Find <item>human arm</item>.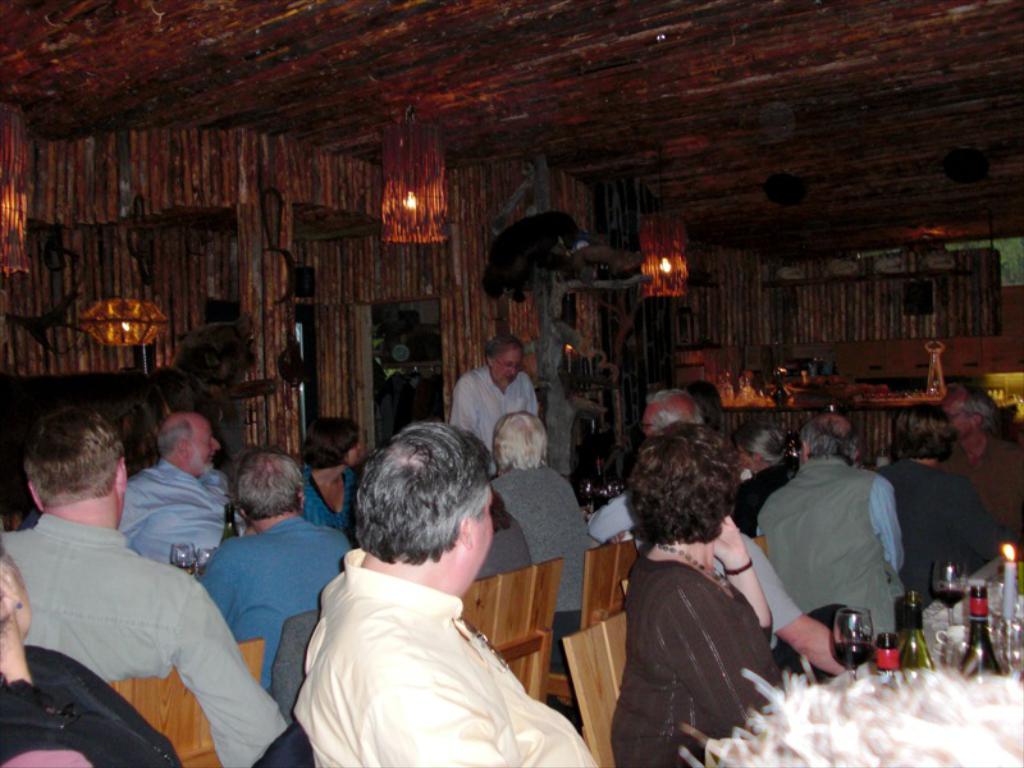
(left=524, top=383, right=534, bottom=416).
